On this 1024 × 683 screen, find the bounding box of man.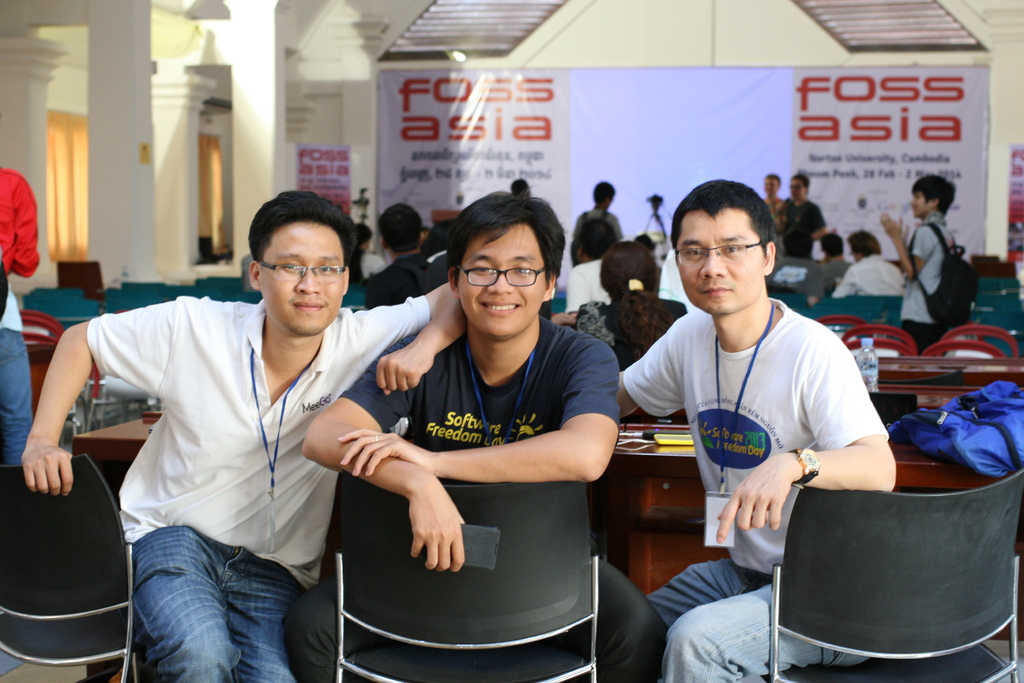
Bounding box: BBox(62, 188, 423, 678).
